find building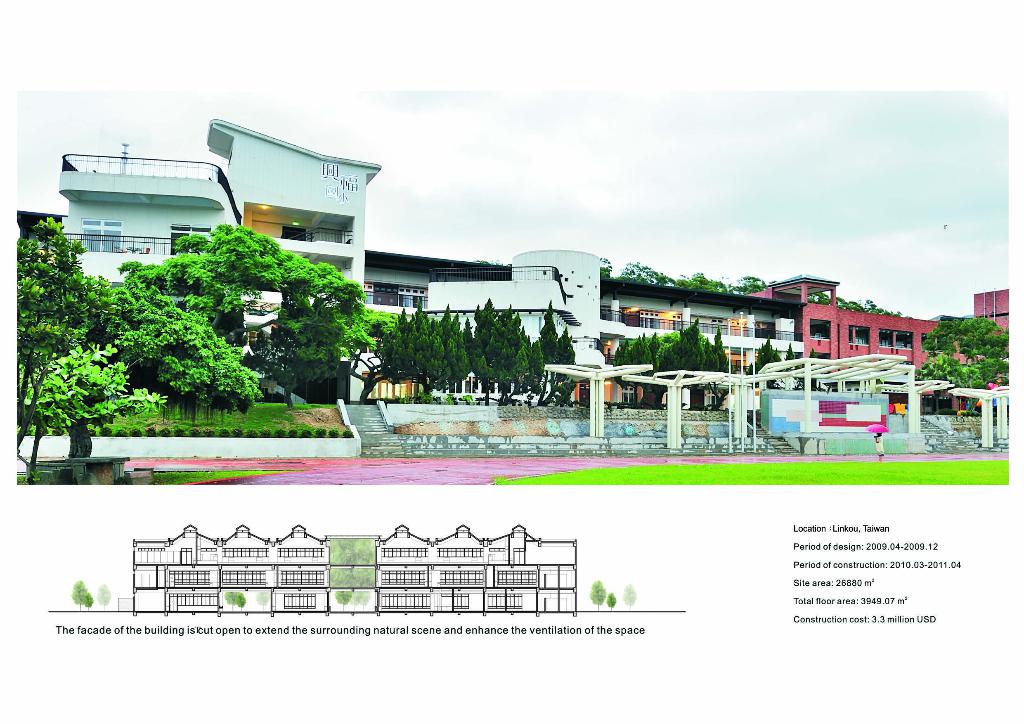
[432,249,607,406]
